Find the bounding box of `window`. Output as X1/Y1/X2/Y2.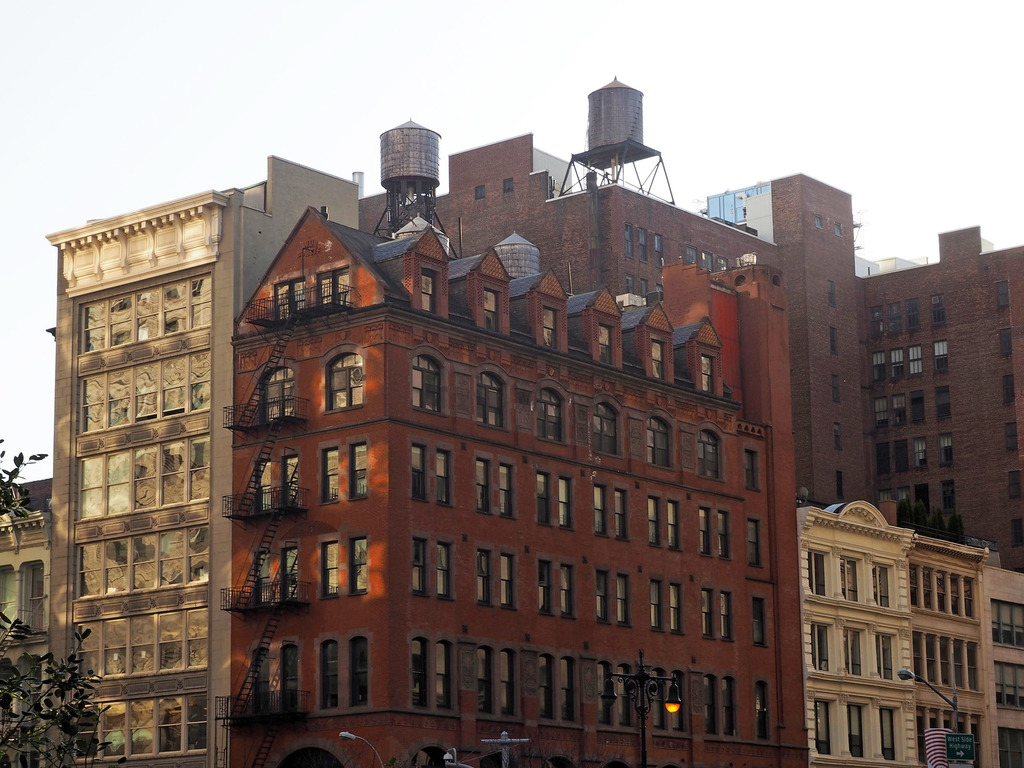
401/437/461/513.
